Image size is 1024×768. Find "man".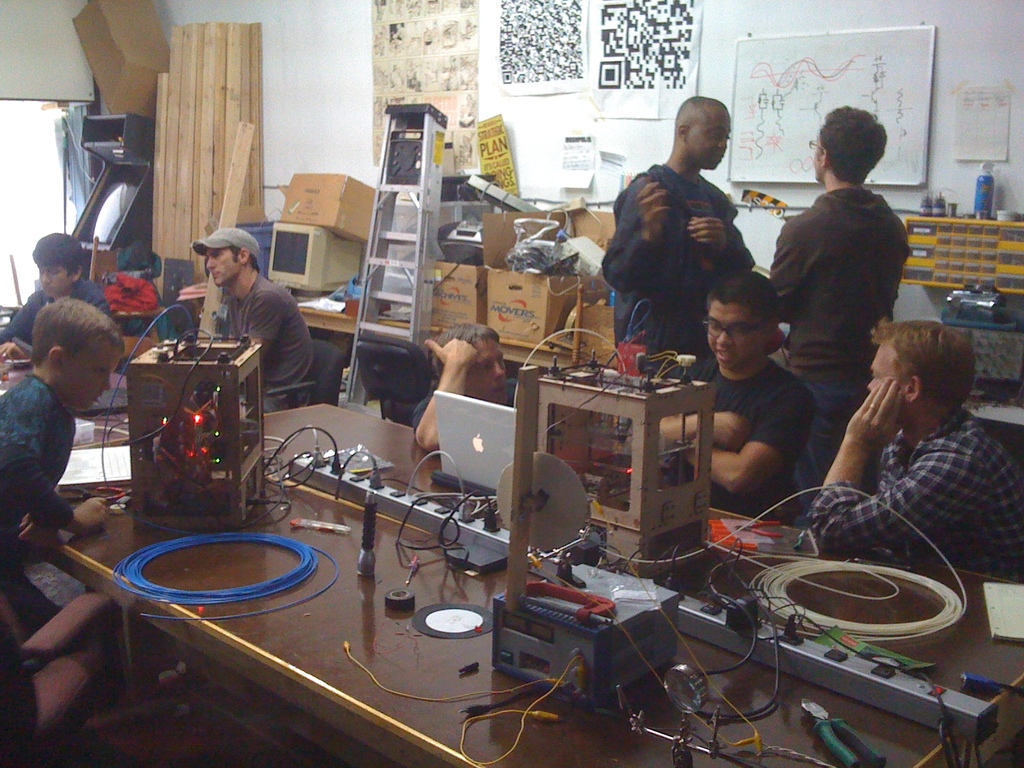
659 271 813 520.
